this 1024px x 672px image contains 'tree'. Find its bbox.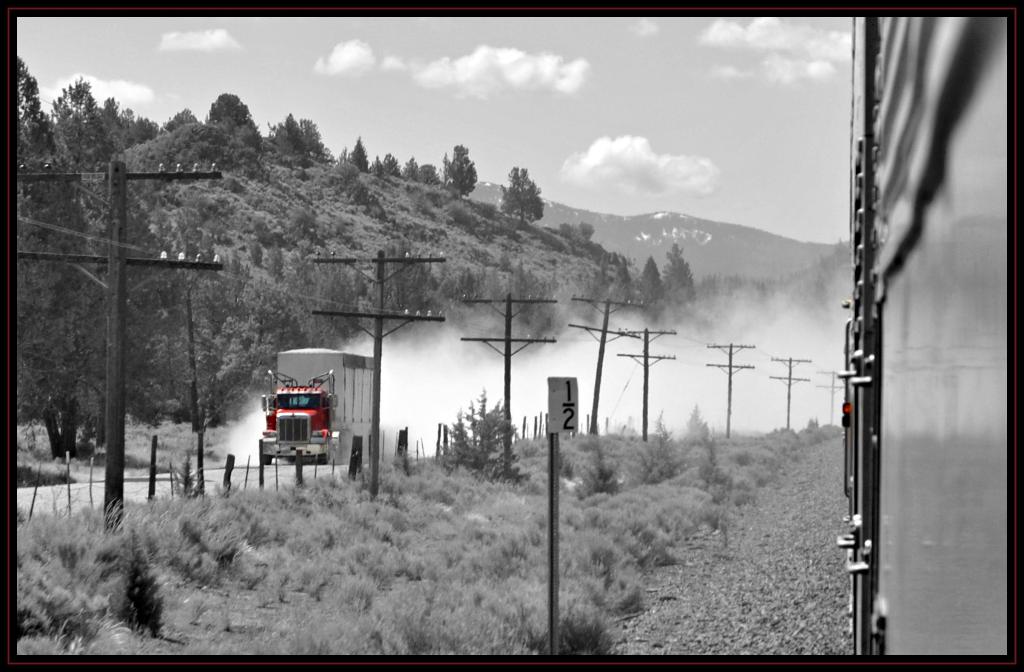
bbox=(202, 83, 262, 163).
